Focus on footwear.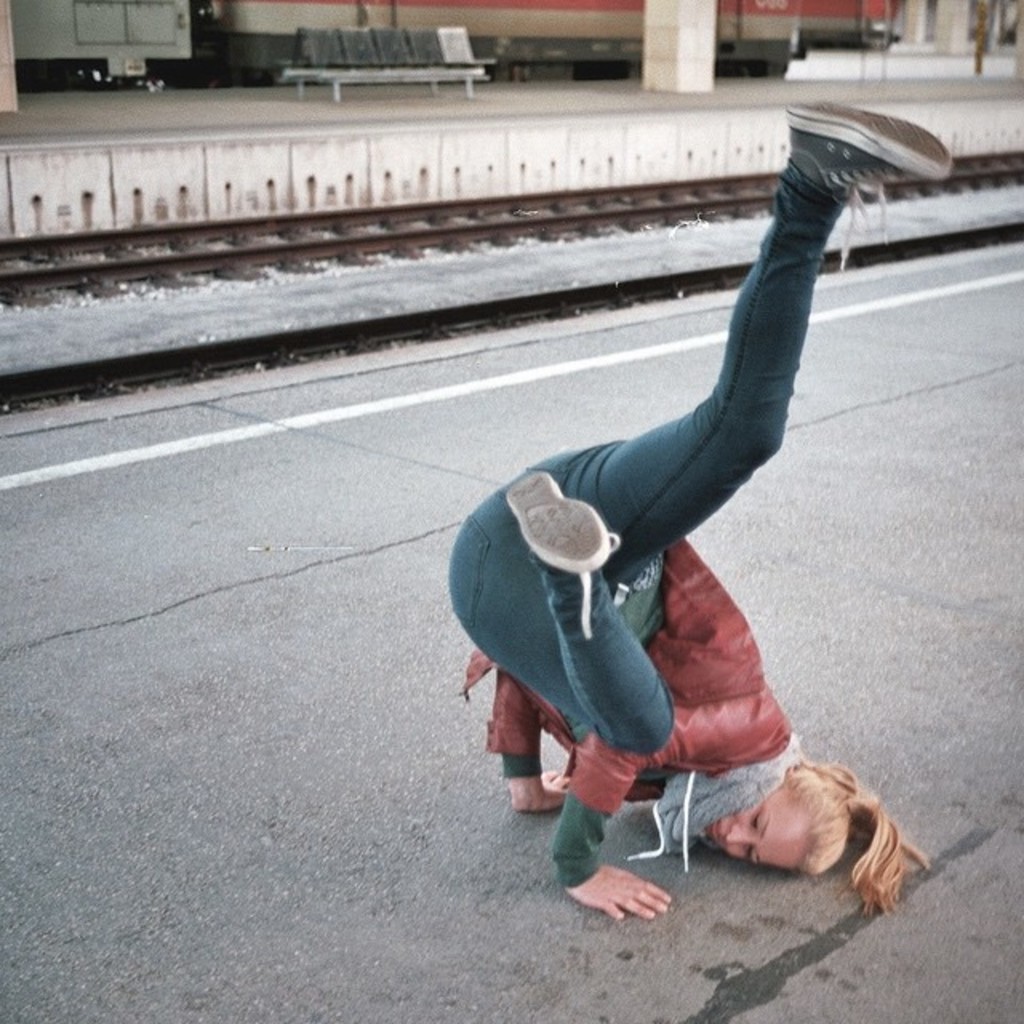
Focused at 504, 466, 621, 637.
